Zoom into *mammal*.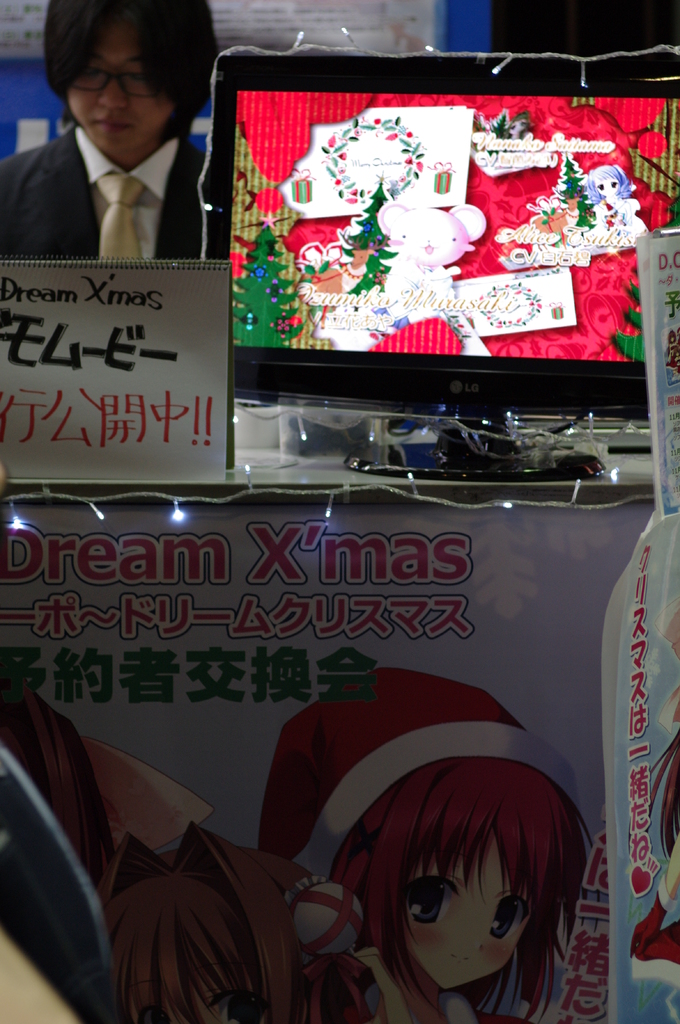
Zoom target: 588,161,651,240.
